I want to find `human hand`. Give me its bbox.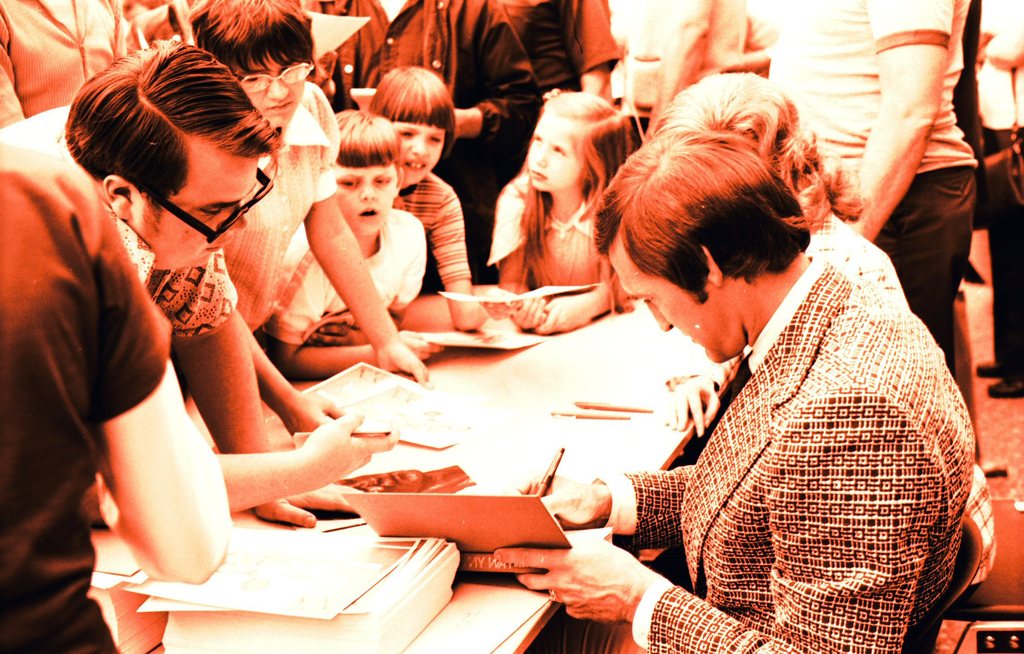
Rect(374, 335, 432, 387).
